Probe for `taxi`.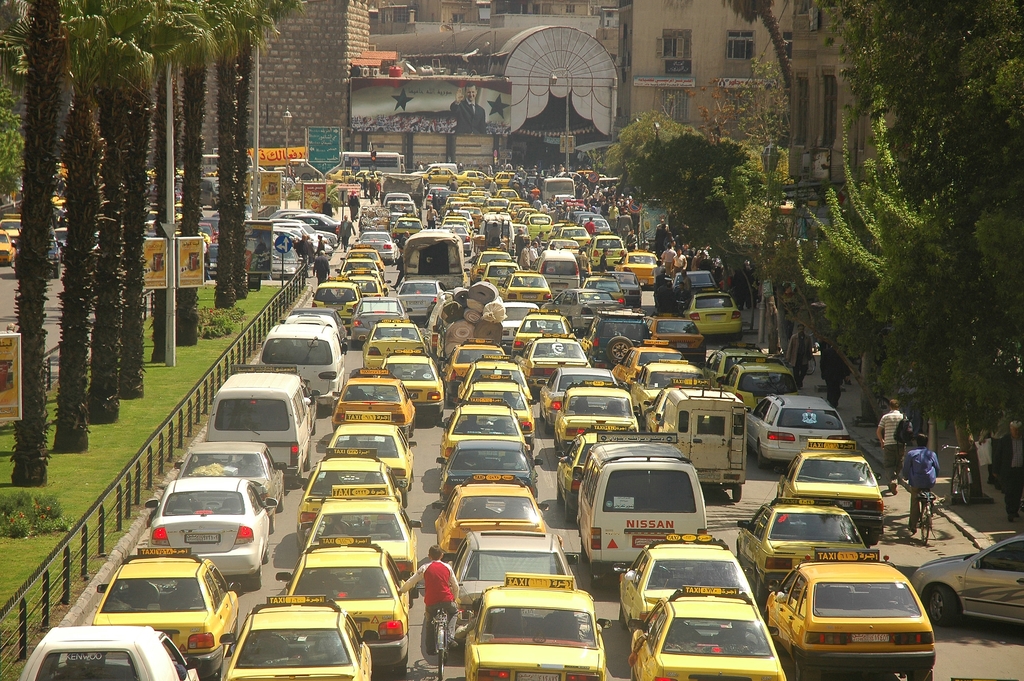
Probe result: (x1=305, y1=483, x2=426, y2=584).
